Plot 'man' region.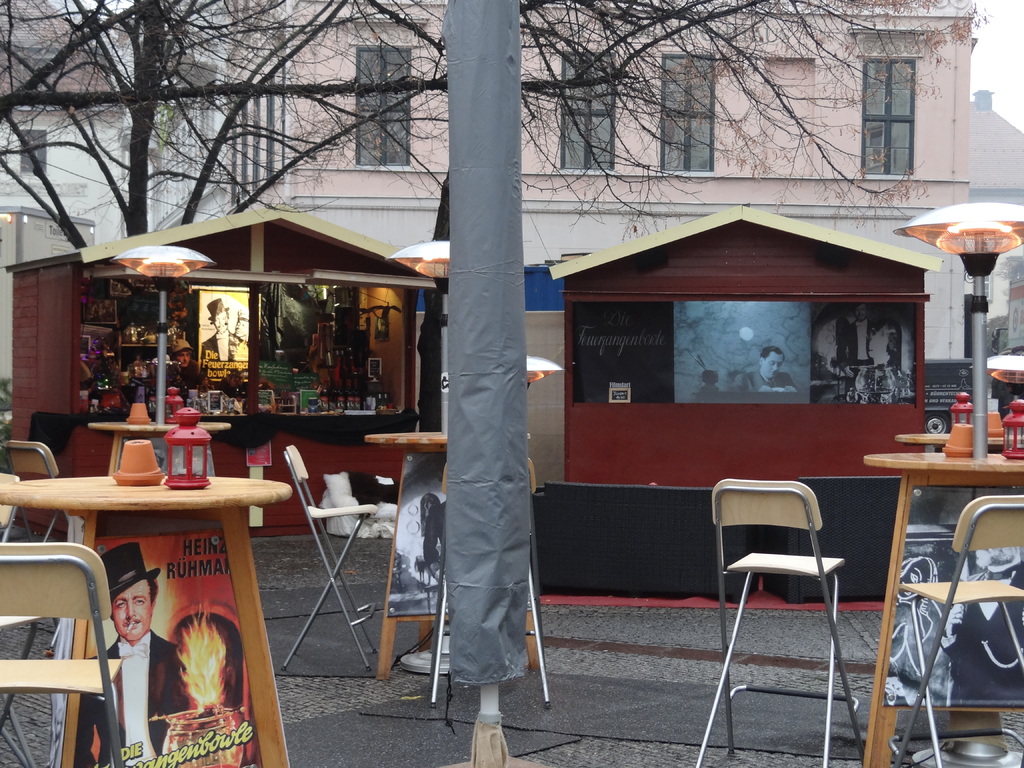
Plotted at 74 554 208 767.
